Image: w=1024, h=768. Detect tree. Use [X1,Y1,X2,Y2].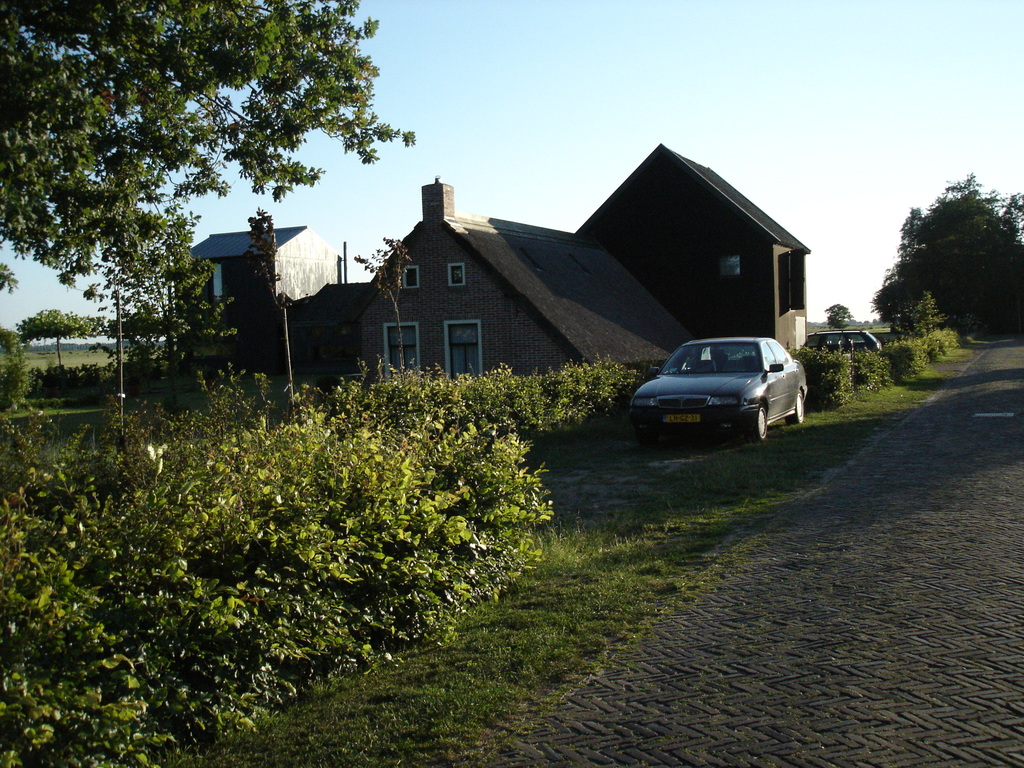
[107,308,190,361].
